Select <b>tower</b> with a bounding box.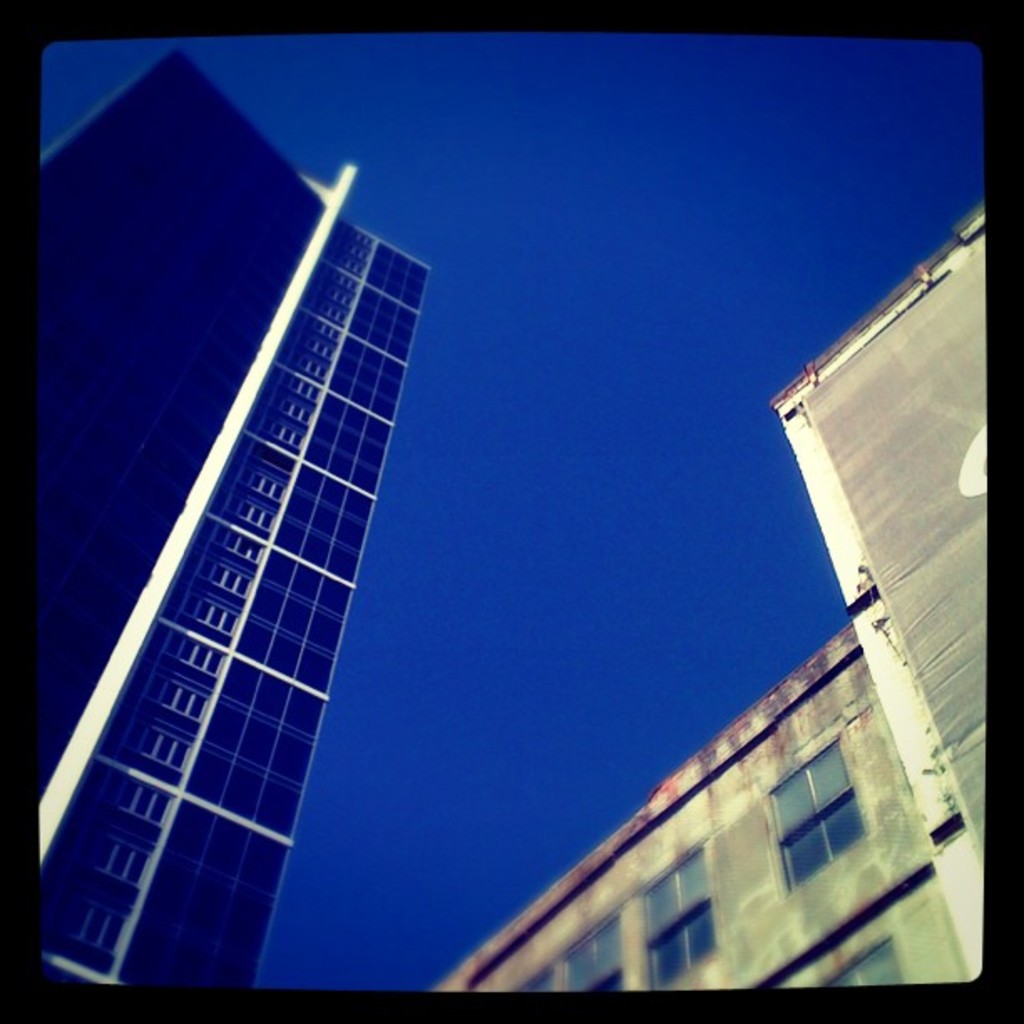
<region>766, 192, 996, 980</region>.
